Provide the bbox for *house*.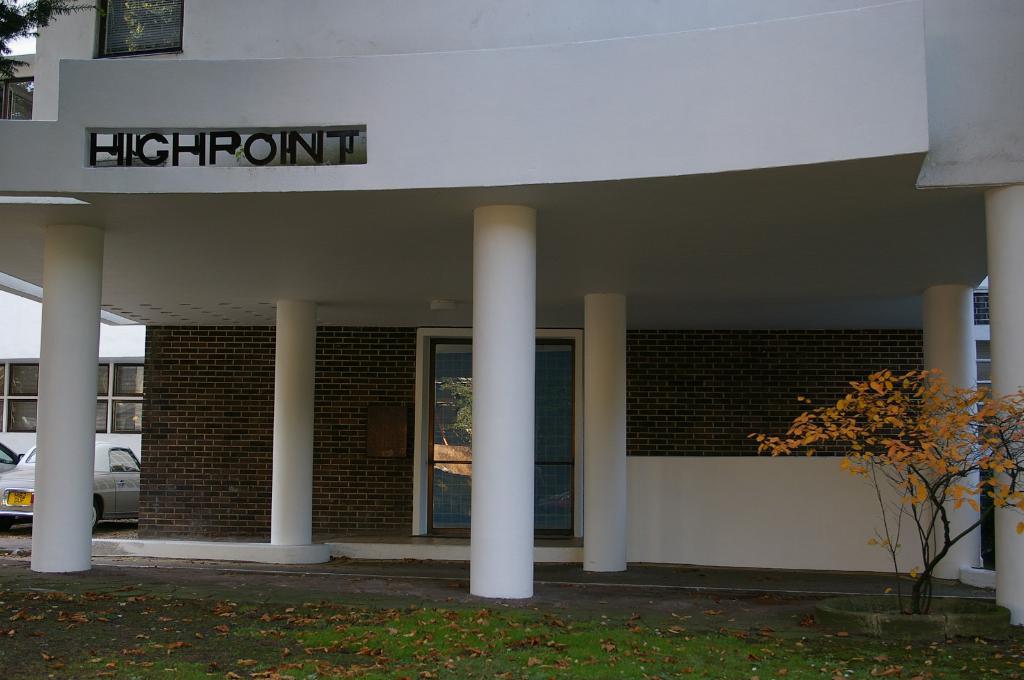
x1=0 y1=0 x2=1023 y2=629.
